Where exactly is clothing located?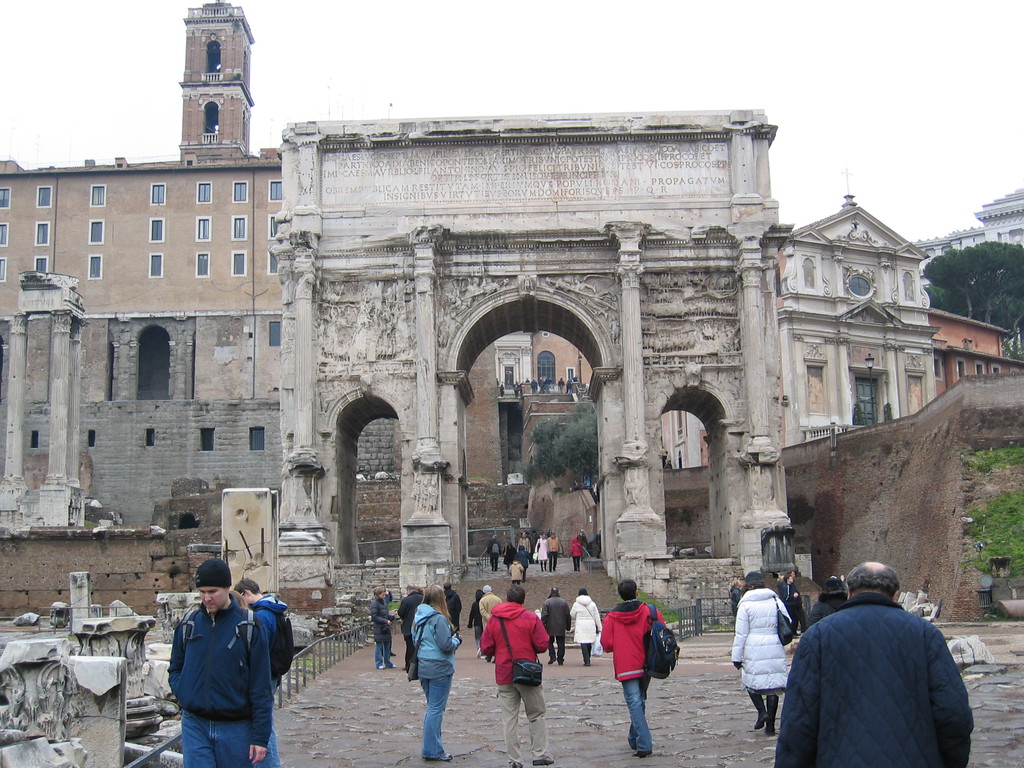
Its bounding box is locate(414, 602, 460, 750).
